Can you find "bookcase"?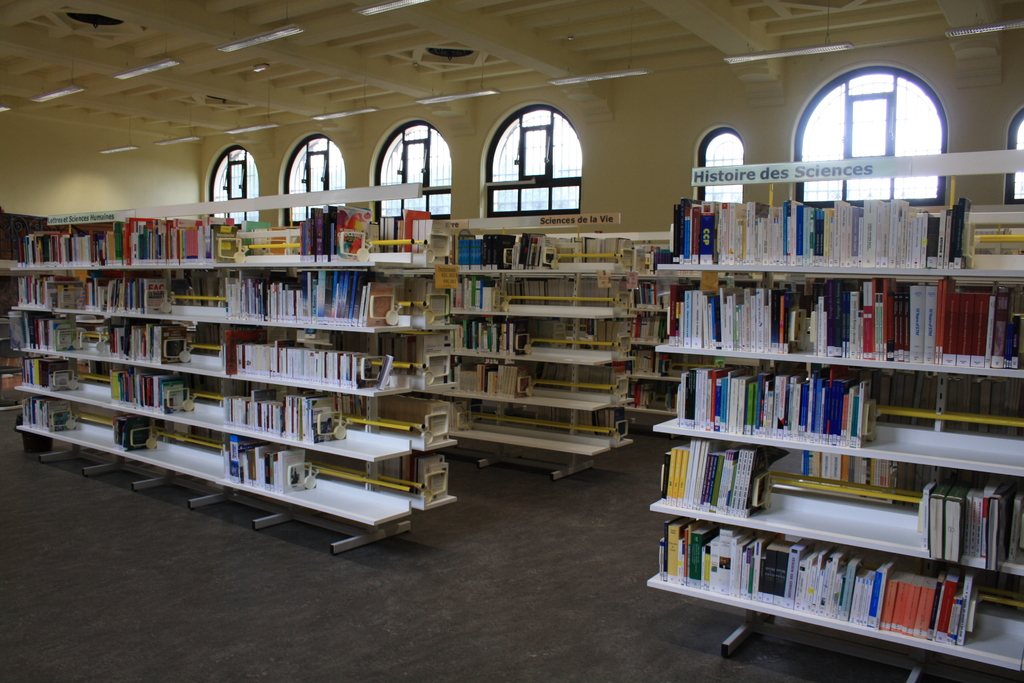
Yes, bounding box: bbox=(646, 141, 1003, 655).
